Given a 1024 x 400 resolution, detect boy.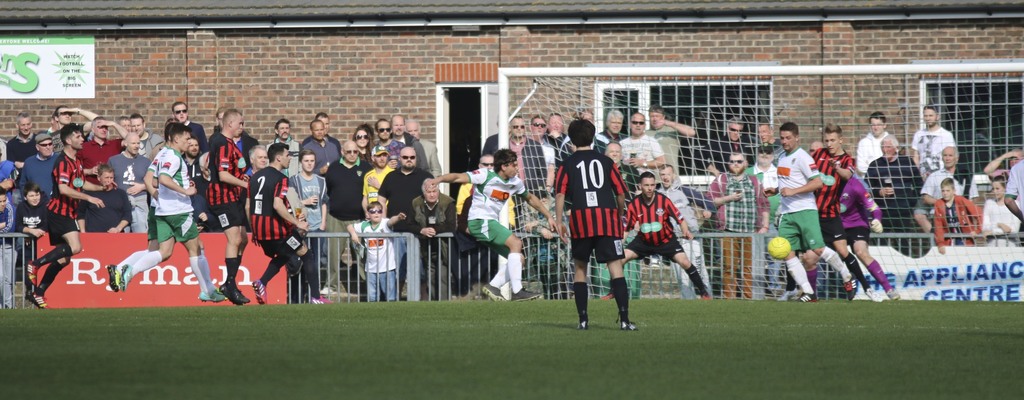
bbox=(348, 203, 405, 301).
